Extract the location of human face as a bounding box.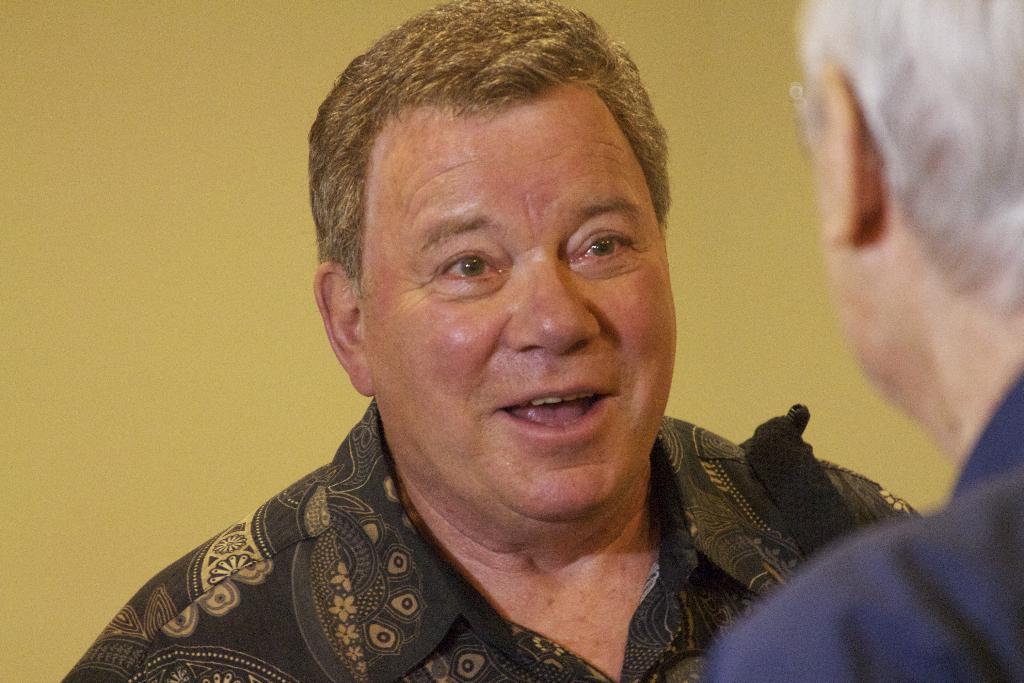
box=[362, 84, 677, 514].
